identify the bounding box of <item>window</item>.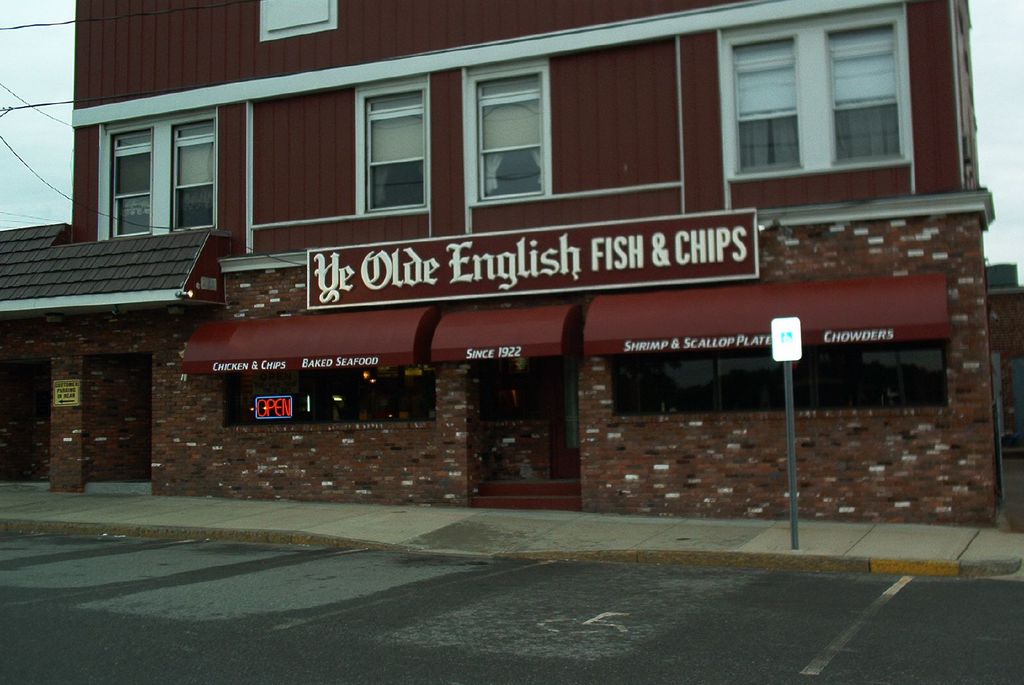
crop(176, 118, 216, 227).
